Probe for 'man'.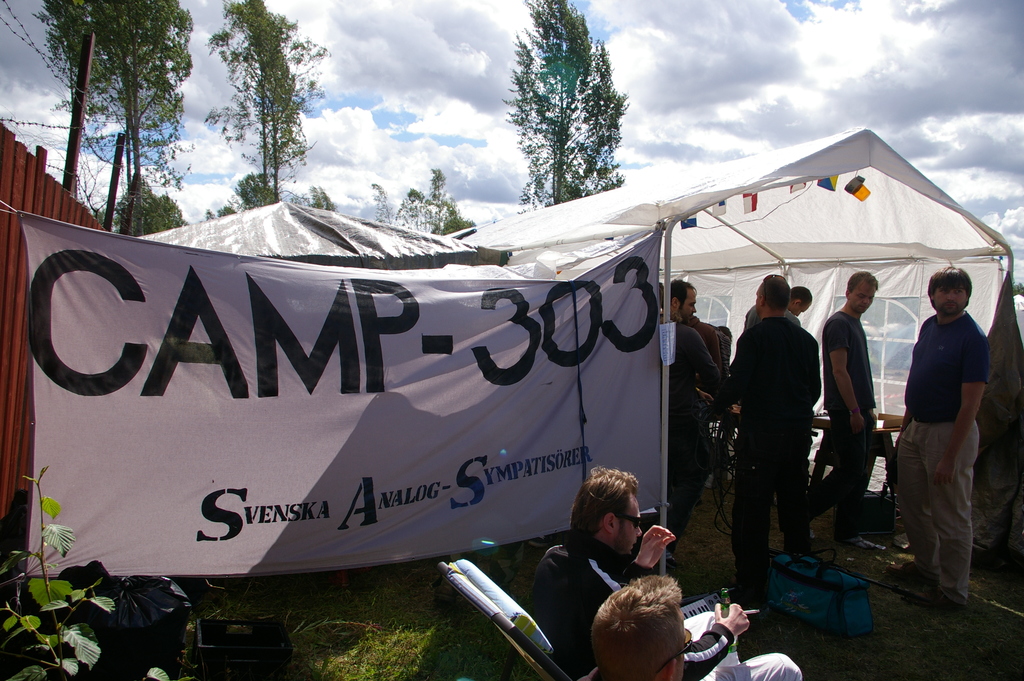
Probe result: bbox=[819, 267, 883, 552].
